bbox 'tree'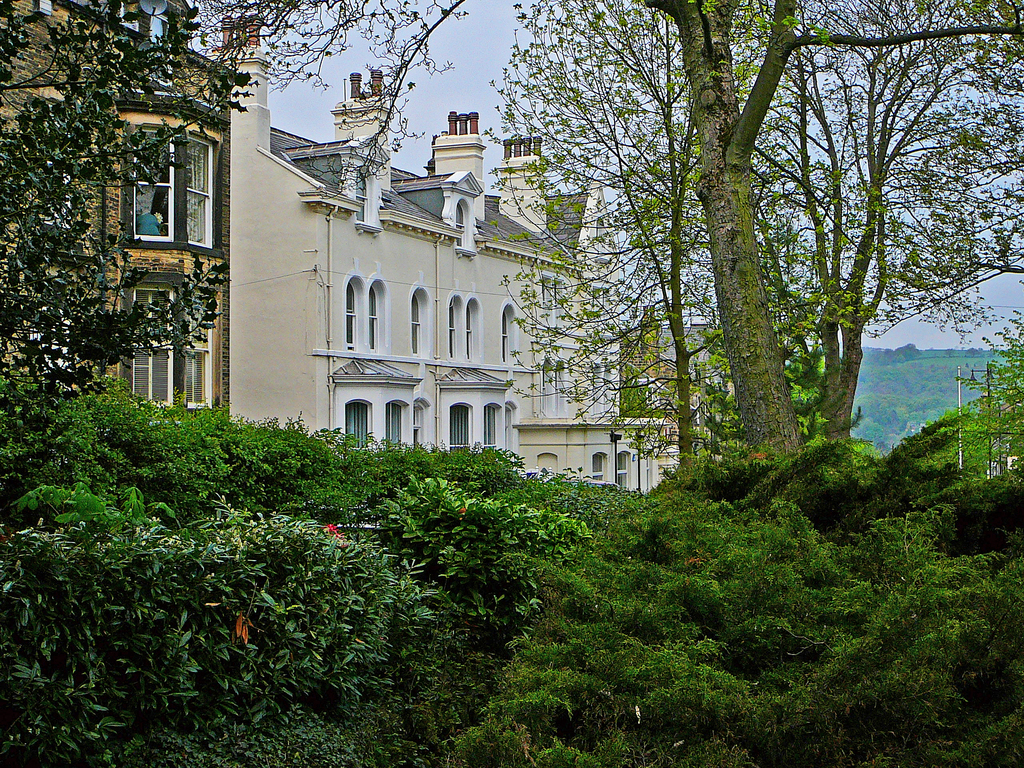
x1=0, y1=0, x2=260, y2=397
